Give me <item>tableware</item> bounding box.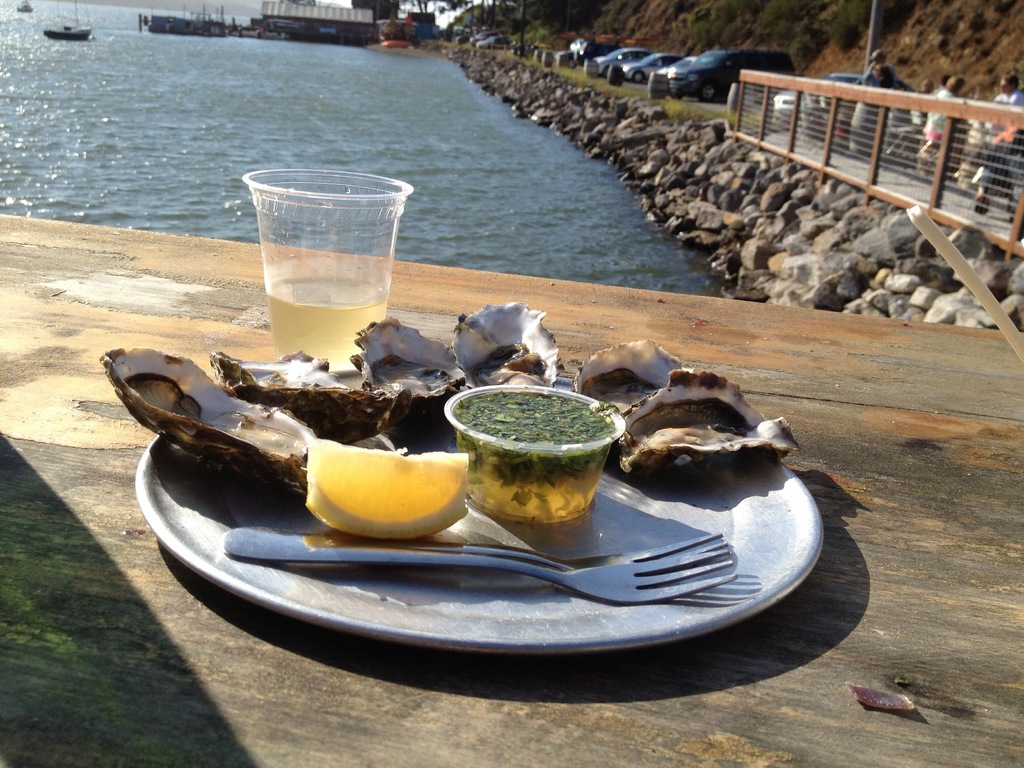
pyautogui.locateOnScreen(234, 163, 415, 362).
